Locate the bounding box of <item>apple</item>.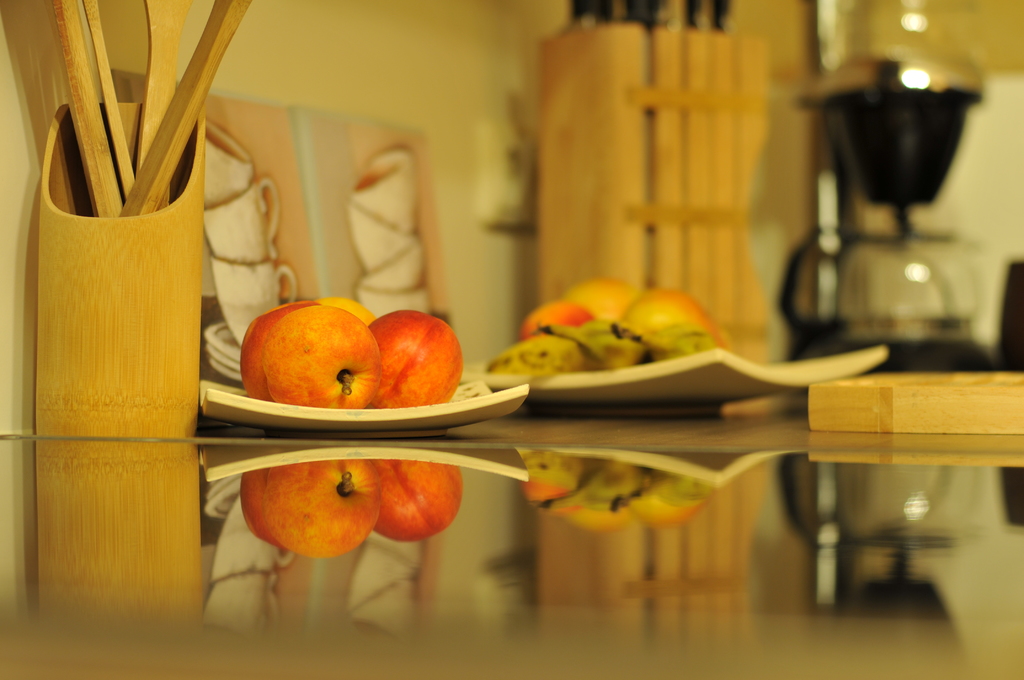
Bounding box: <box>624,287,726,353</box>.
